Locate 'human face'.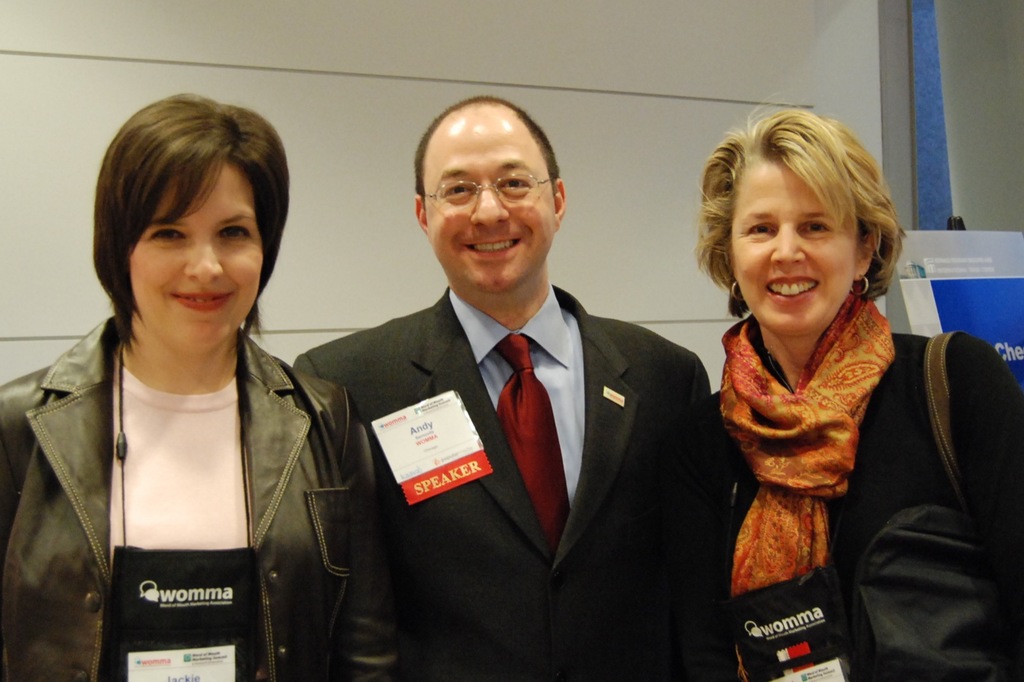
Bounding box: region(428, 148, 556, 294).
